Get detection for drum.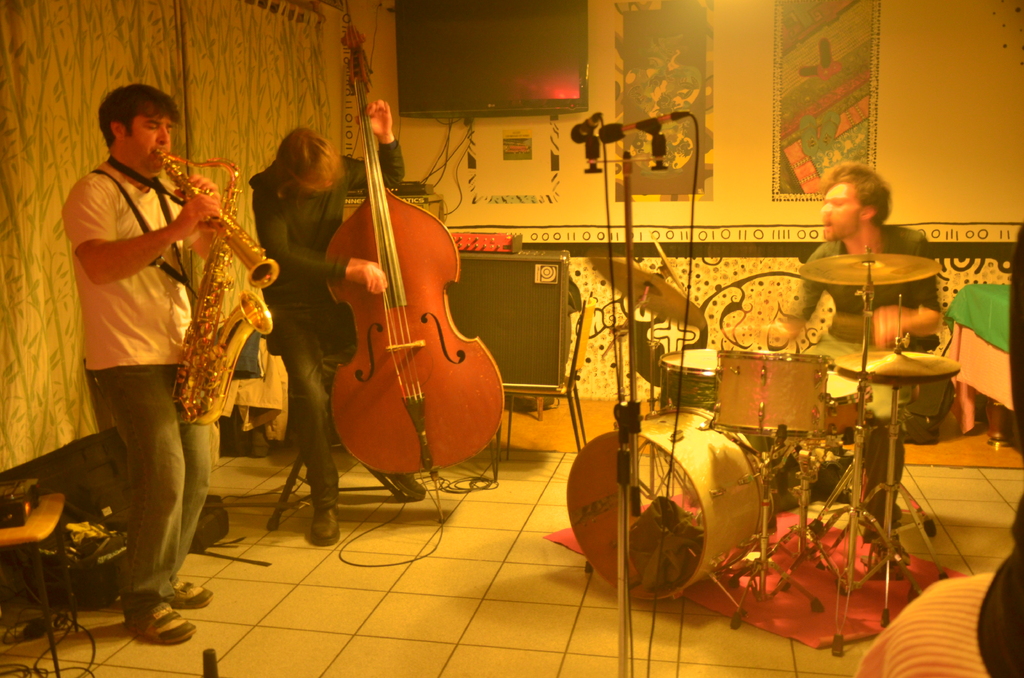
Detection: <region>661, 345, 774, 450</region>.
